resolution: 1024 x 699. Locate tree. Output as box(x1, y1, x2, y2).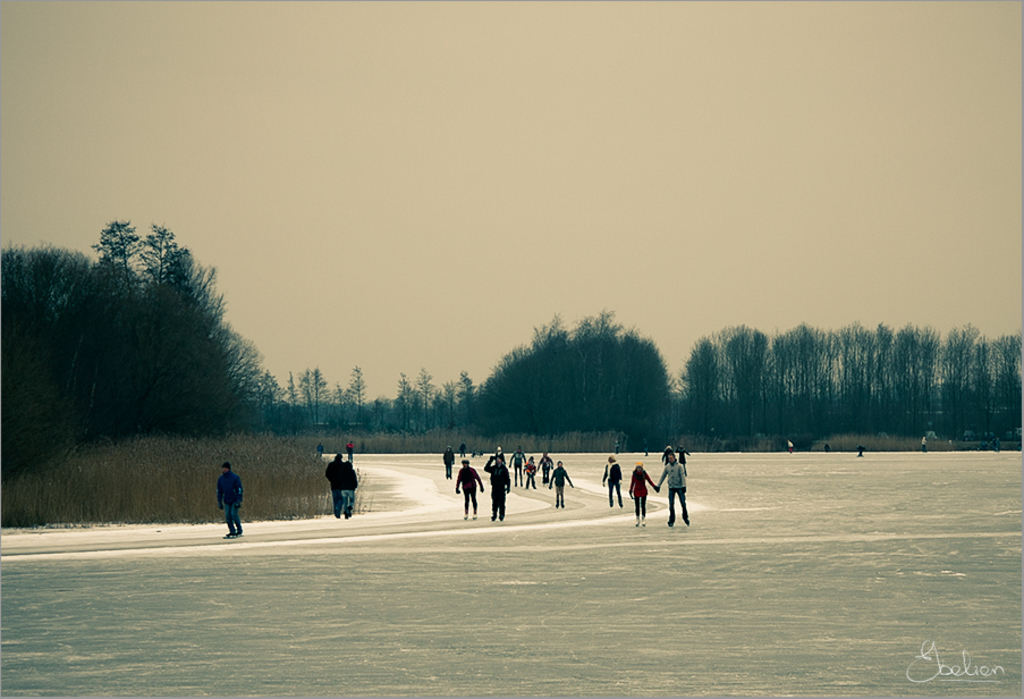
box(311, 365, 327, 430).
